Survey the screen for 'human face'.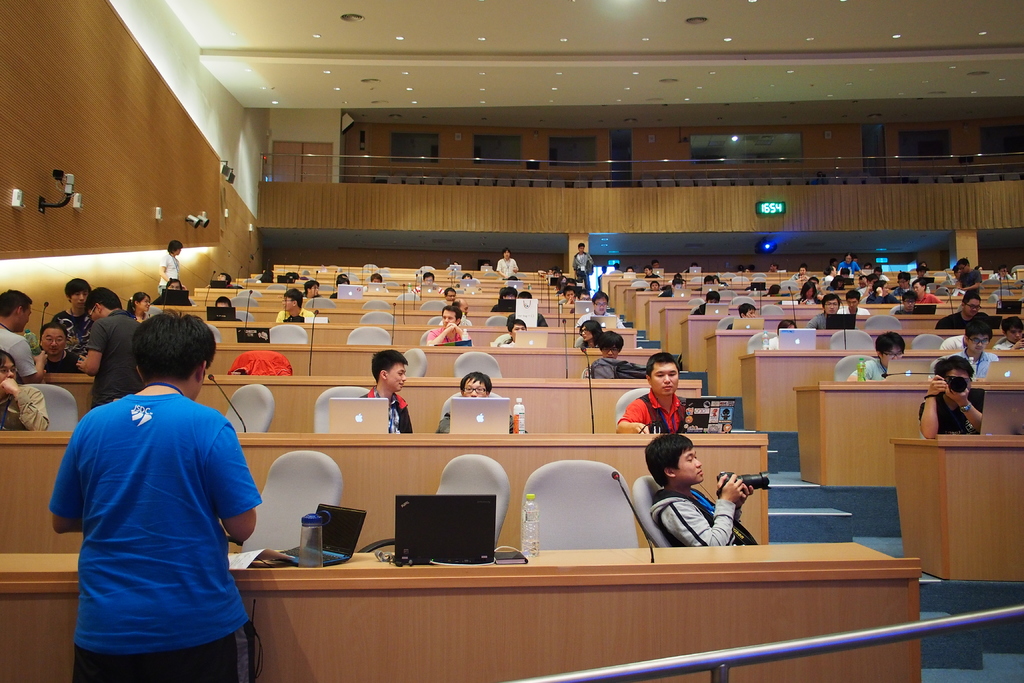
Survey found: bbox(913, 283, 923, 295).
